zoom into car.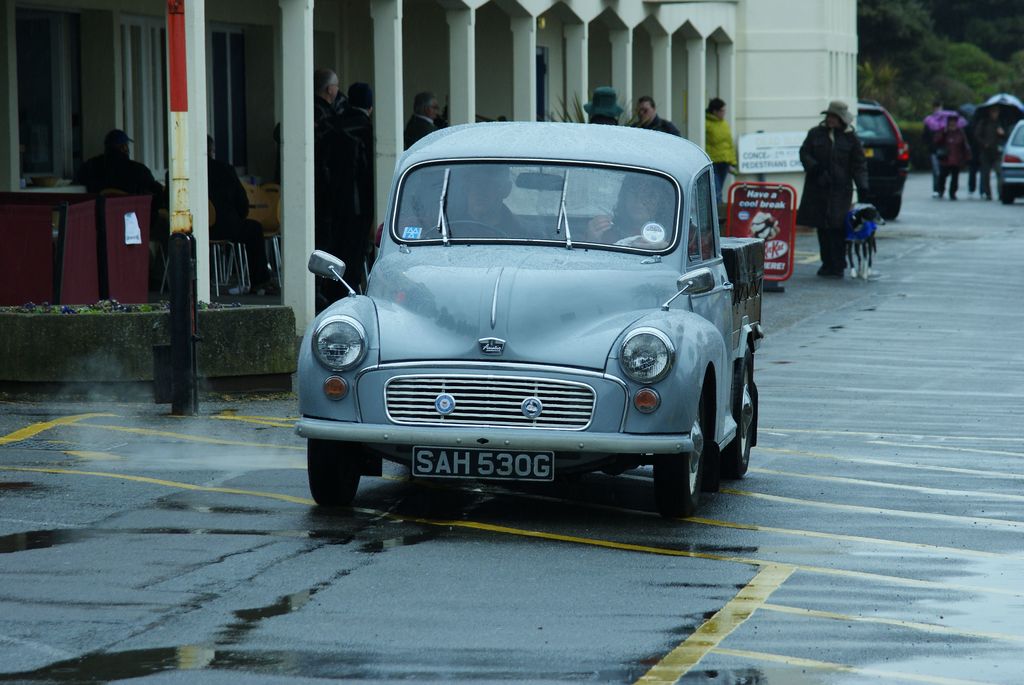
Zoom target: [995, 118, 1023, 205].
